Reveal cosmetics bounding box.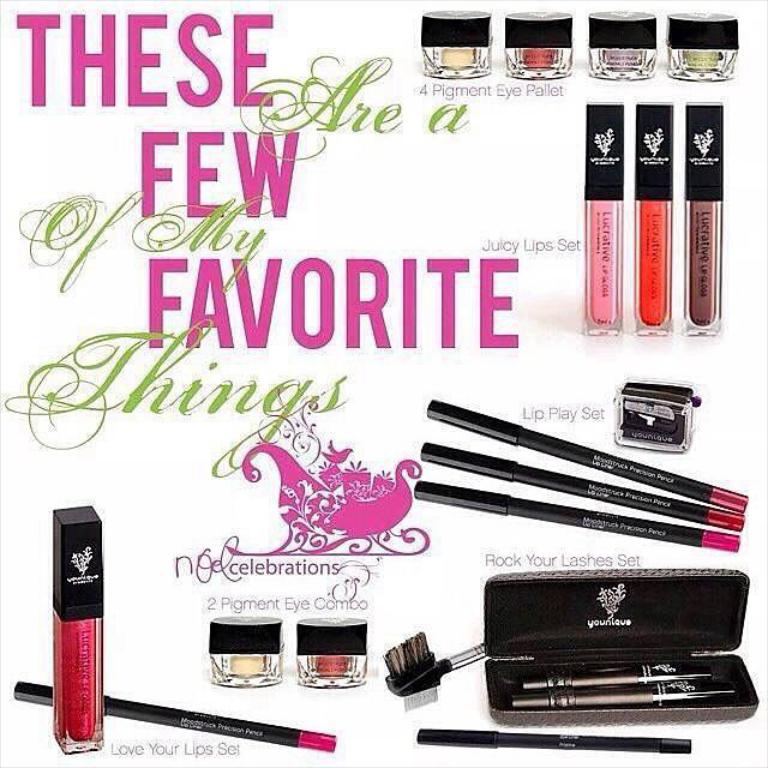
Revealed: bbox(611, 368, 704, 457).
